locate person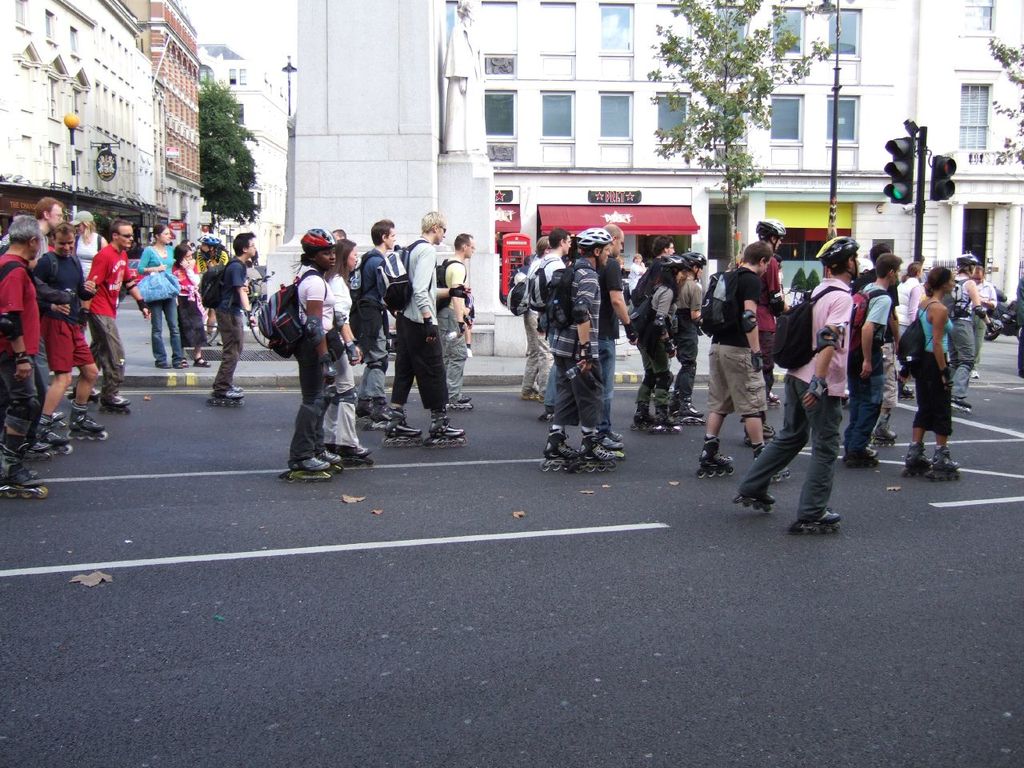
(x1=24, y1=195, x2=68, y2=249)
